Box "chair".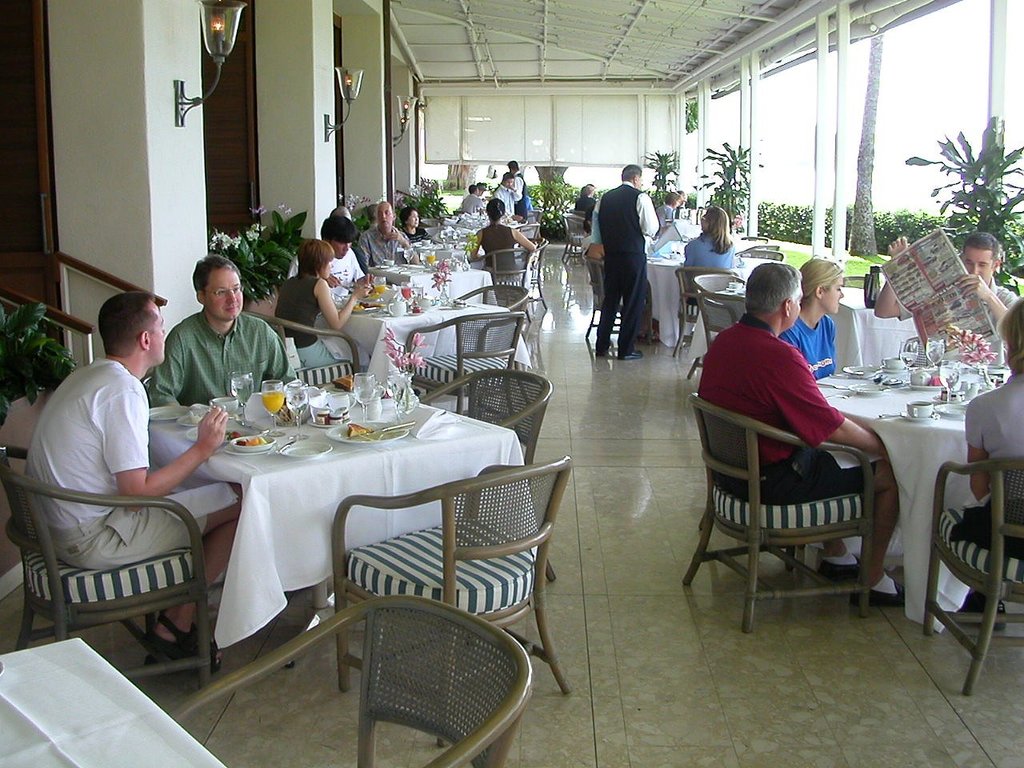
locate(418, 367, 554, 581).
